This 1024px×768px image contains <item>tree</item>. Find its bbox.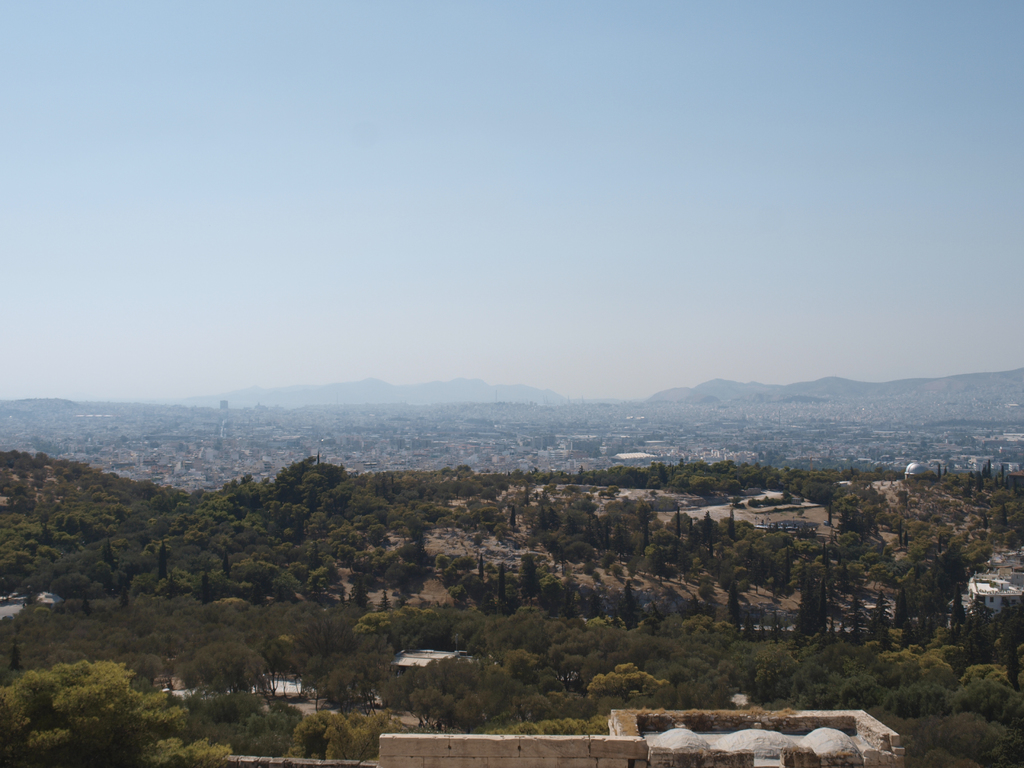
rect(985, 516, 990, 529).
